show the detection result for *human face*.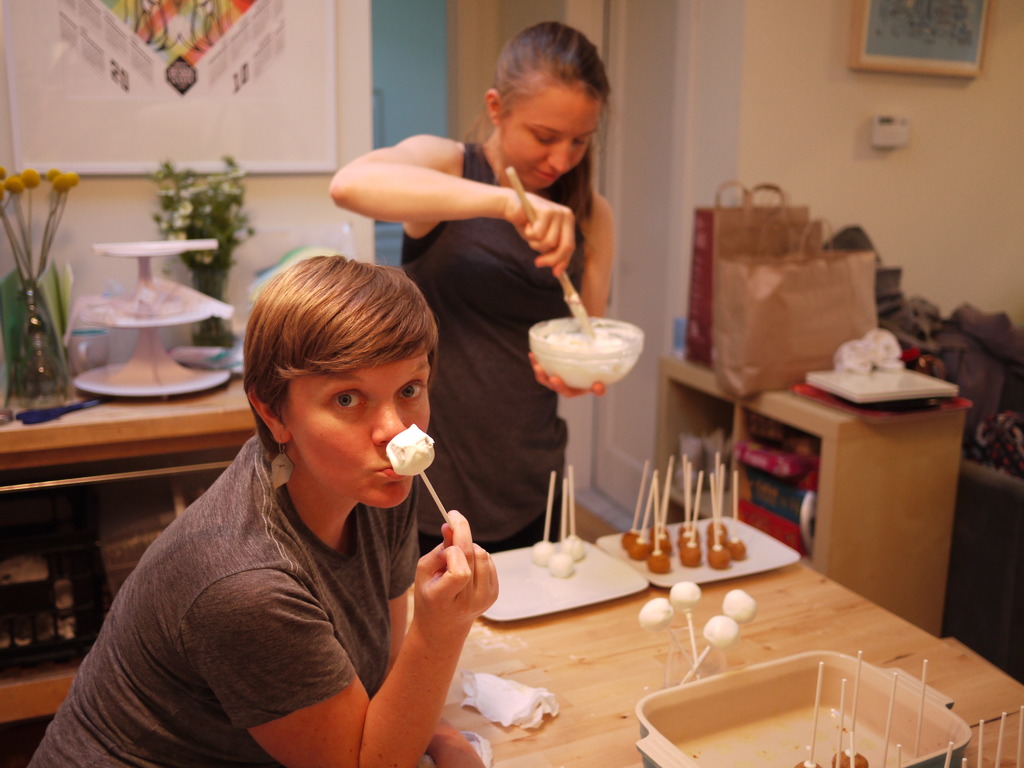
region(287, 356, 429, 505).
